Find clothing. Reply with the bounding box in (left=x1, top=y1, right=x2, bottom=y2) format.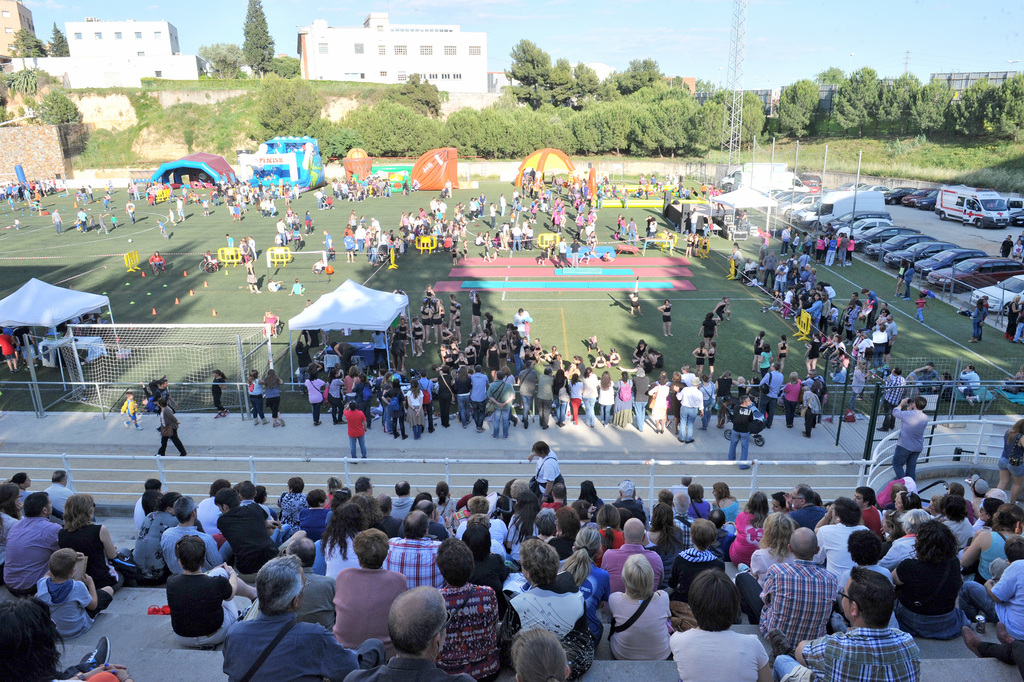
(left=245, top=260, right=256, bottom=285).
